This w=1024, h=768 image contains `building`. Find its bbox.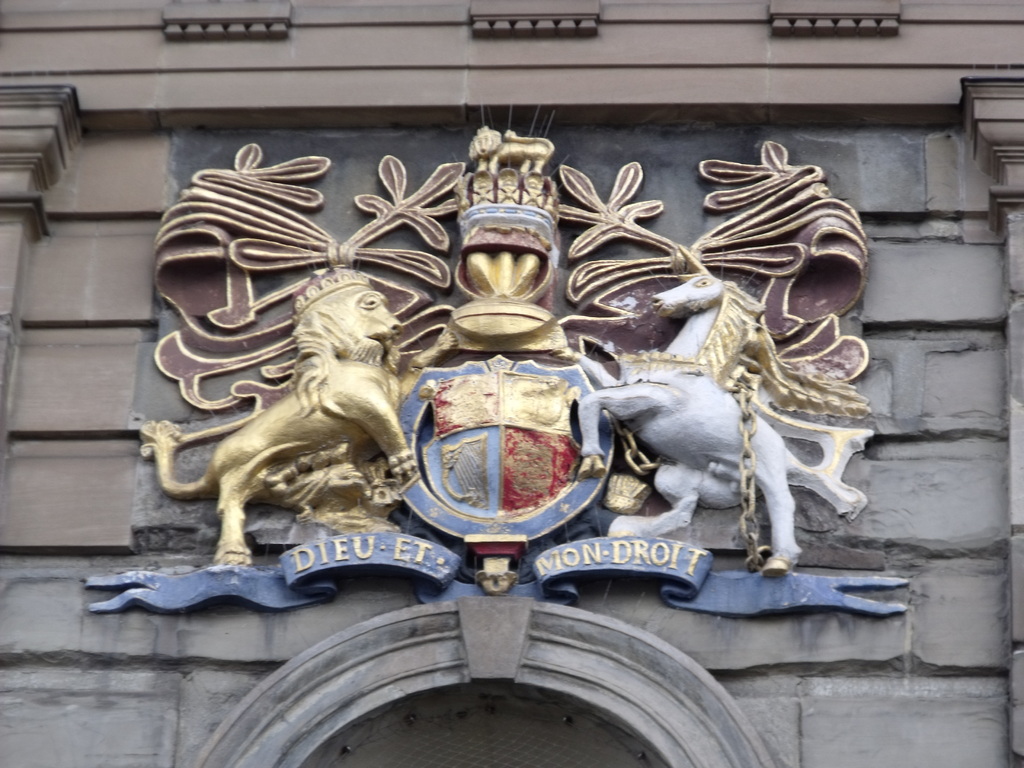
BBox(0, 0, 1015, 767).
